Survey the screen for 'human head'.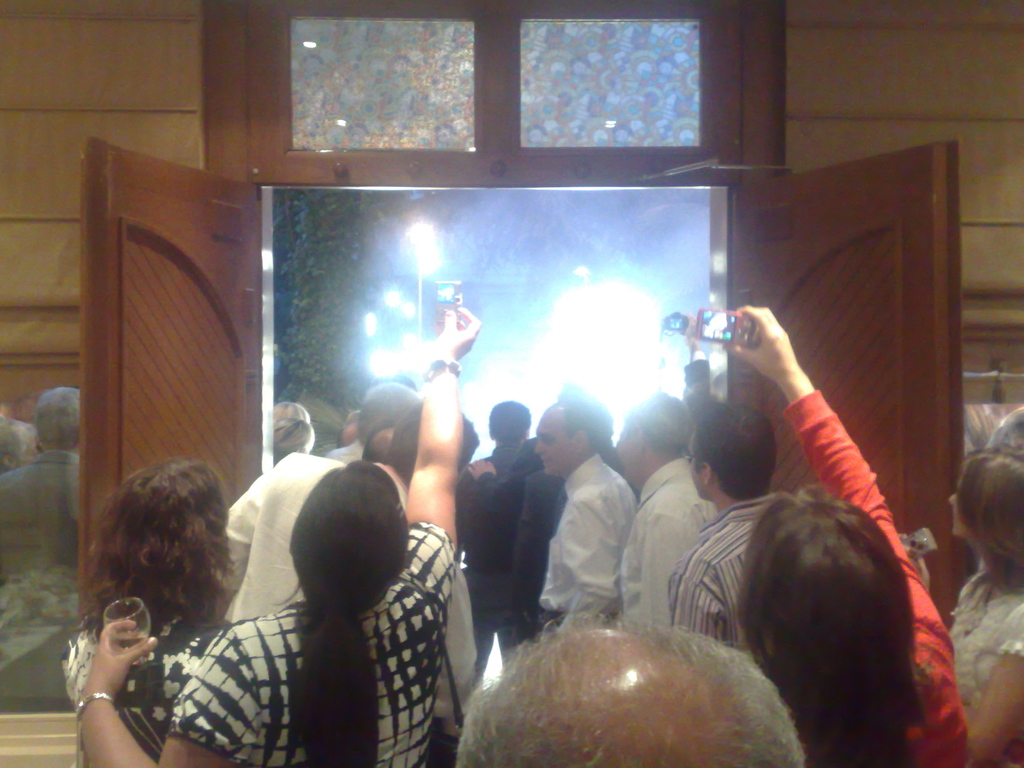
Survey found: {"left": 69, "top": 461, "right": 237, "bottom": 650}.
